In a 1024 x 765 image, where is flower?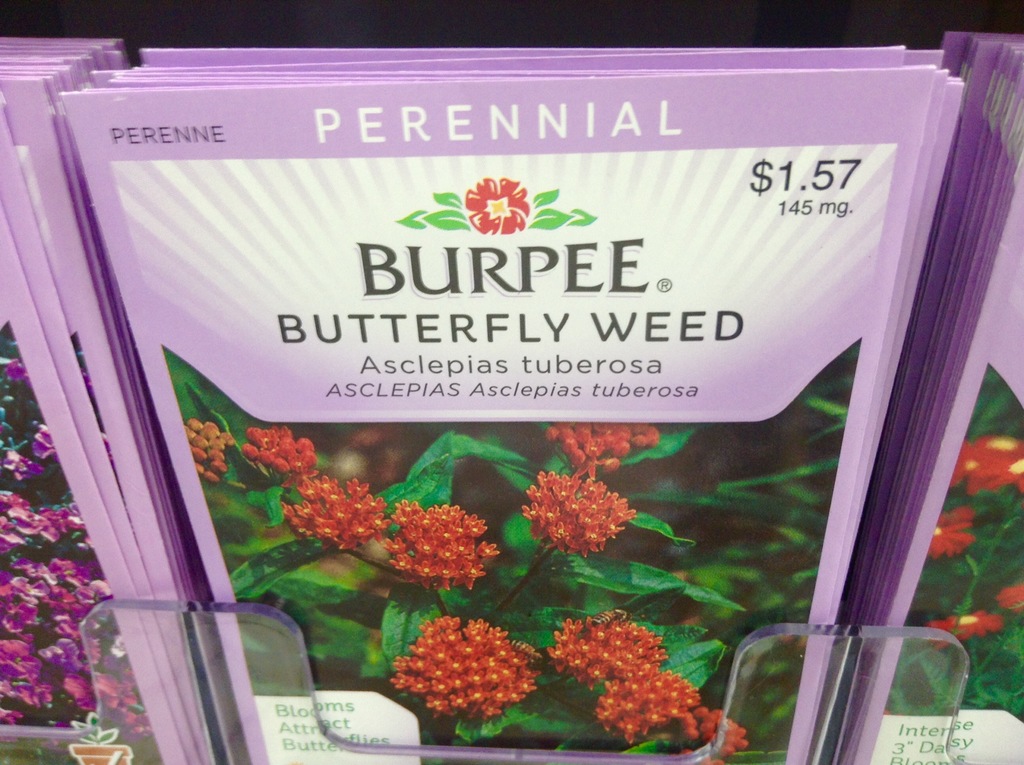
bbox=[243, 424, 314, 484].
